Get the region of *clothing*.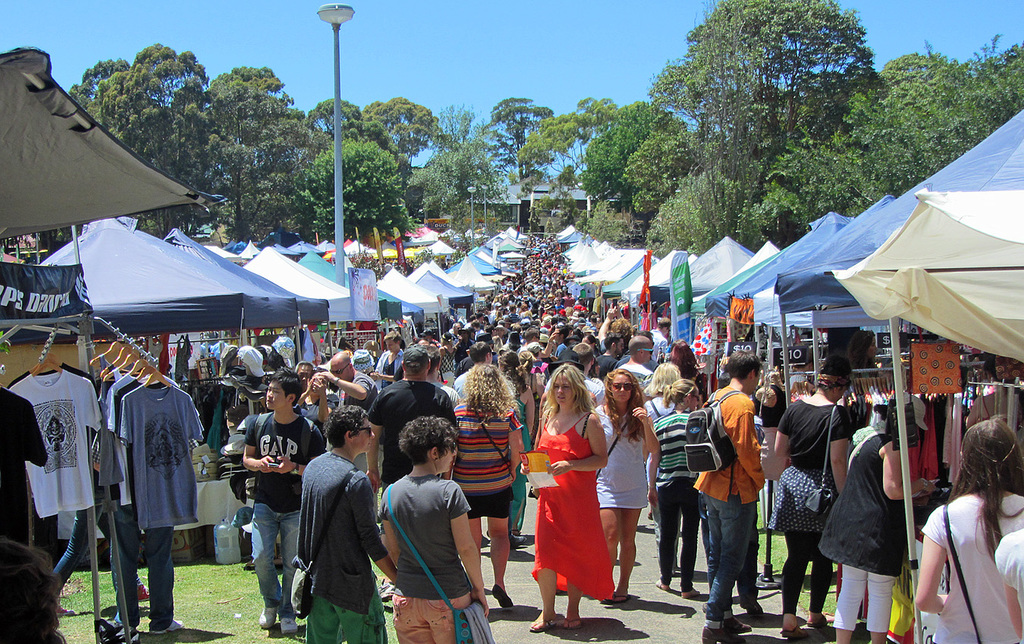
{"left": 11, "top": 362, "right": 102, "bottom": 516}.
